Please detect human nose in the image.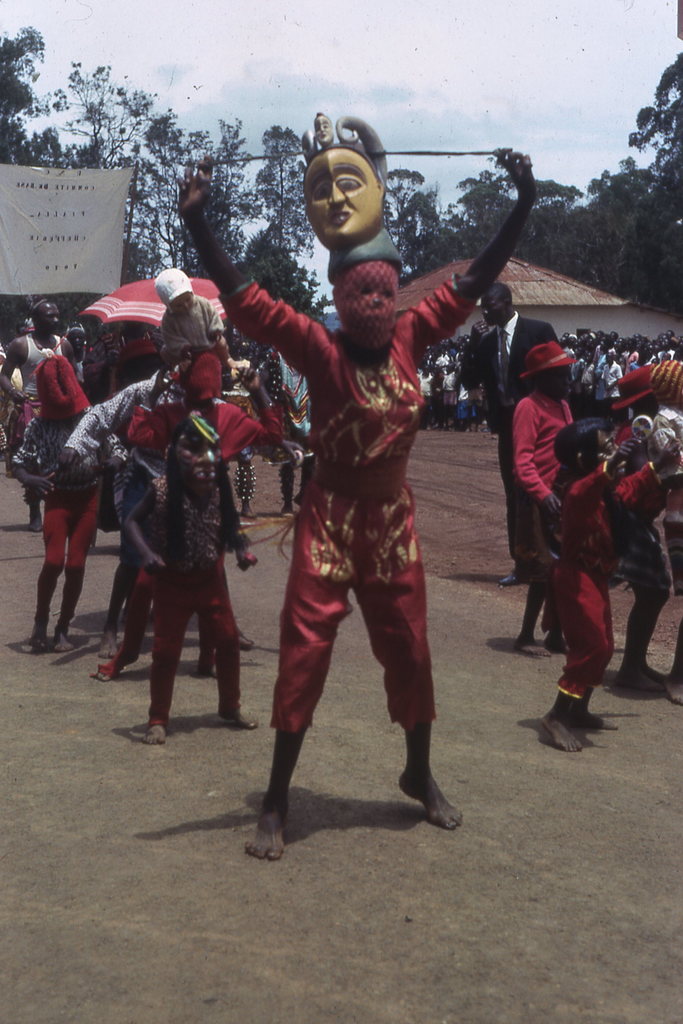
329/183/347/204.
